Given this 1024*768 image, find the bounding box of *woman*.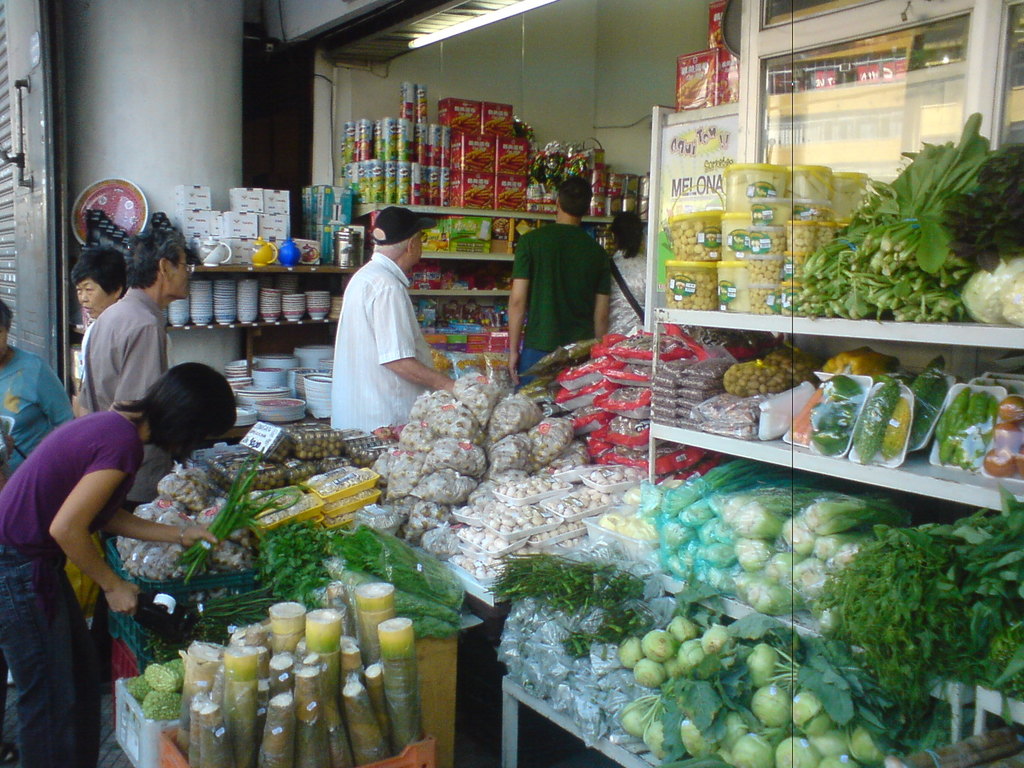
{"left": 0, "top": 358, "right": 237, "bottom": 767}.
